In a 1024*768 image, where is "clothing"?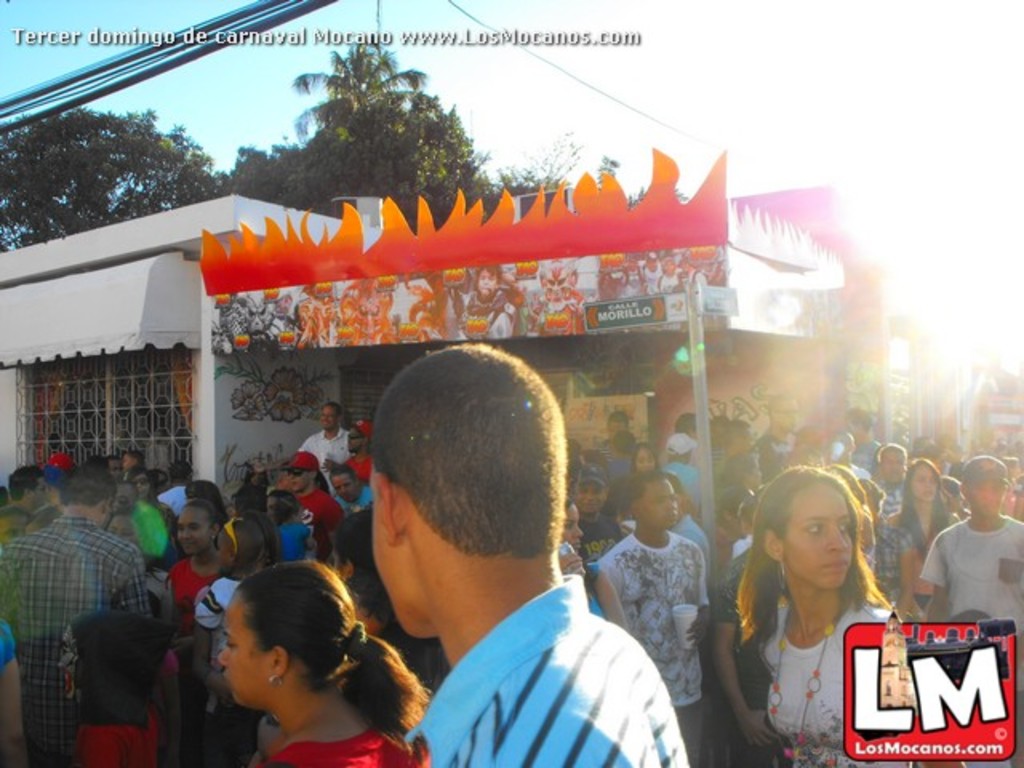
bbox=[168, 533, 210, 643].
